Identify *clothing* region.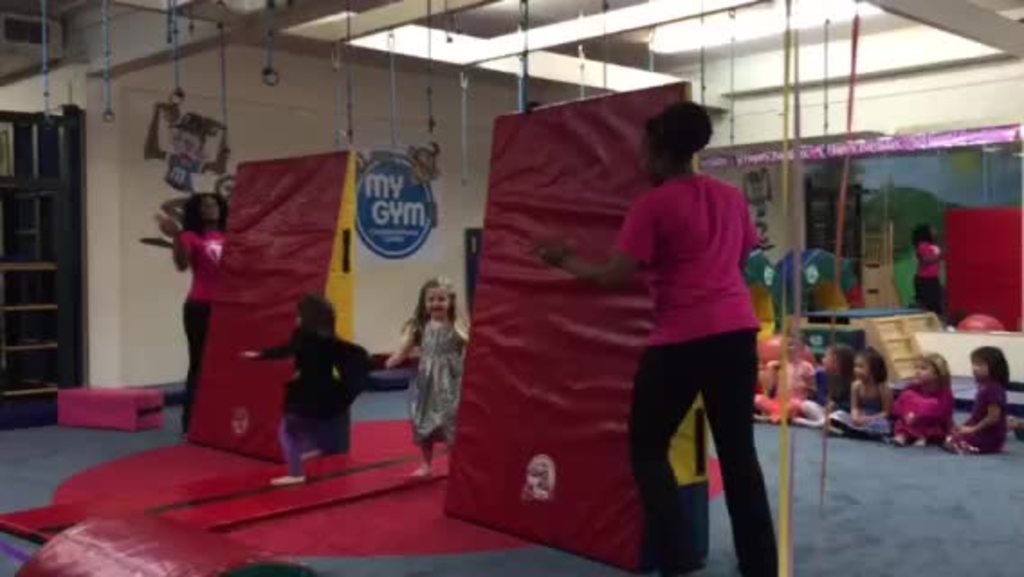
Region: region(618, 126, 779, 510).
